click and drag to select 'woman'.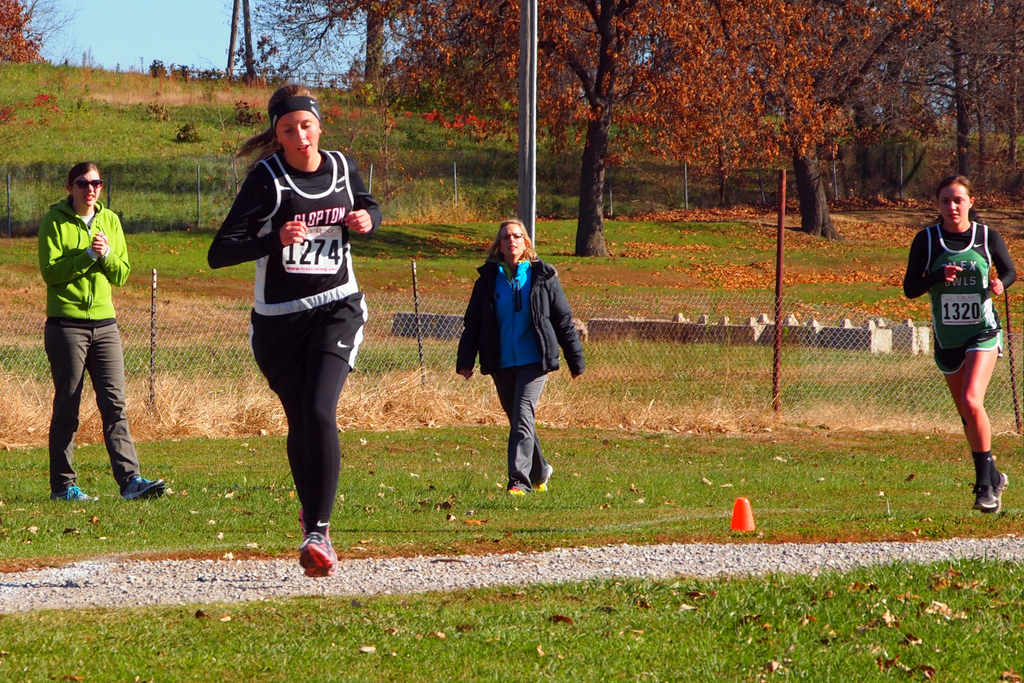
Selection: <bbox>204, 85, 383, 577</bbox>.
